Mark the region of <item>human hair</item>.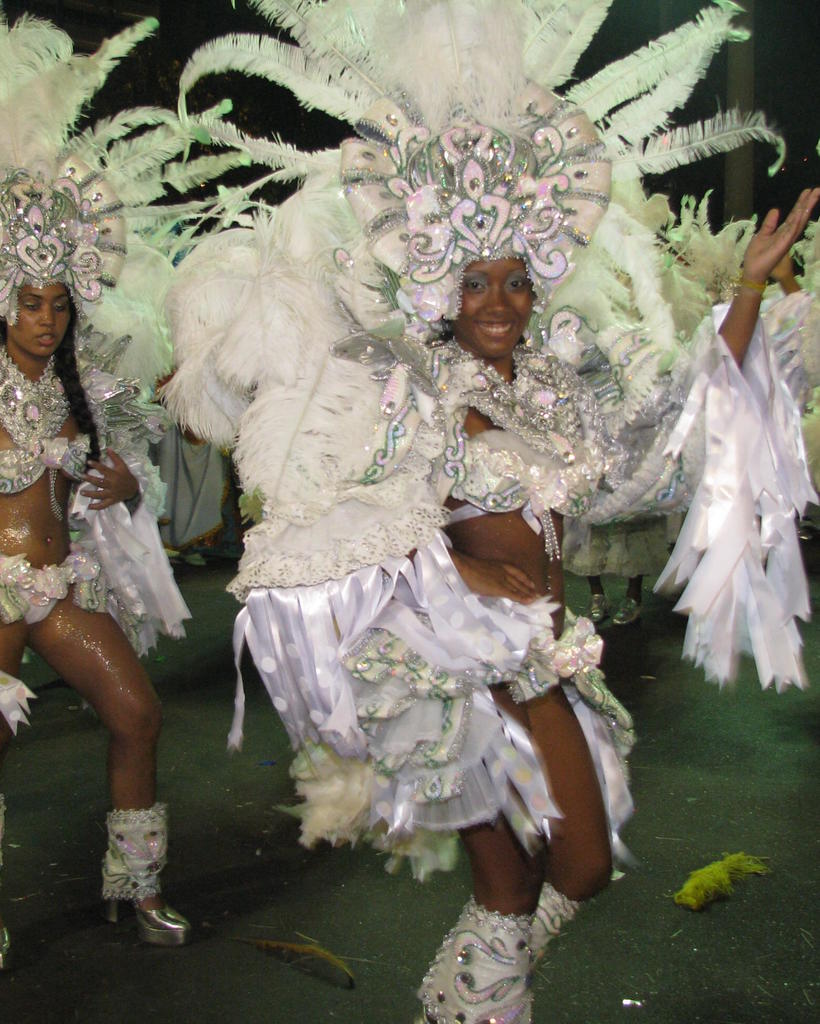
Region: region(0, 295, 102, 459).
